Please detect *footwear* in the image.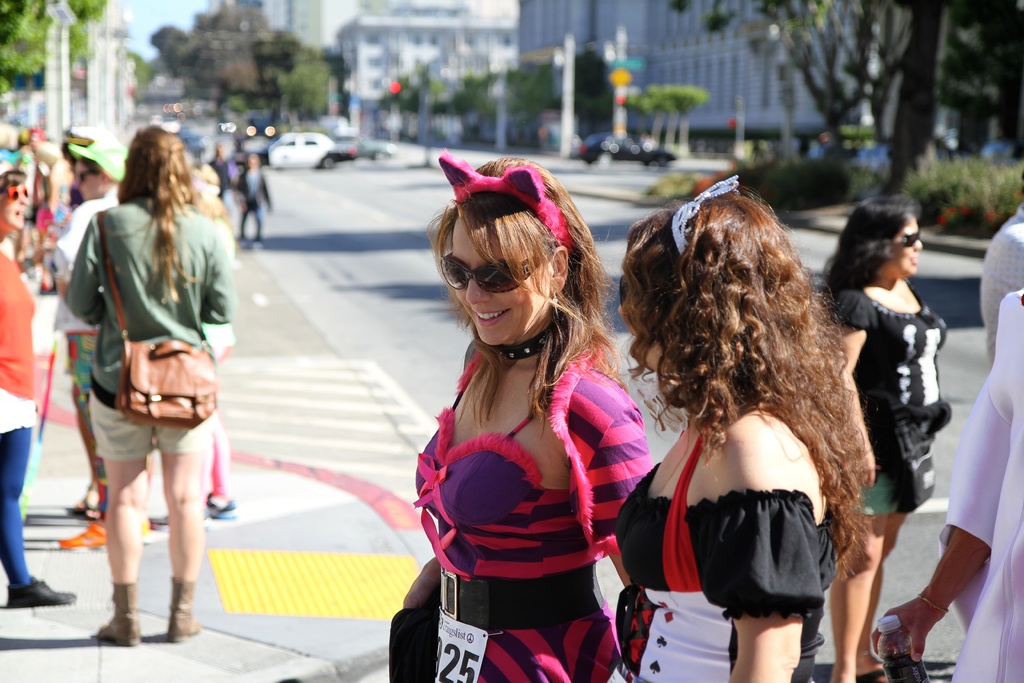
locate(0, 576, 69, 609).
